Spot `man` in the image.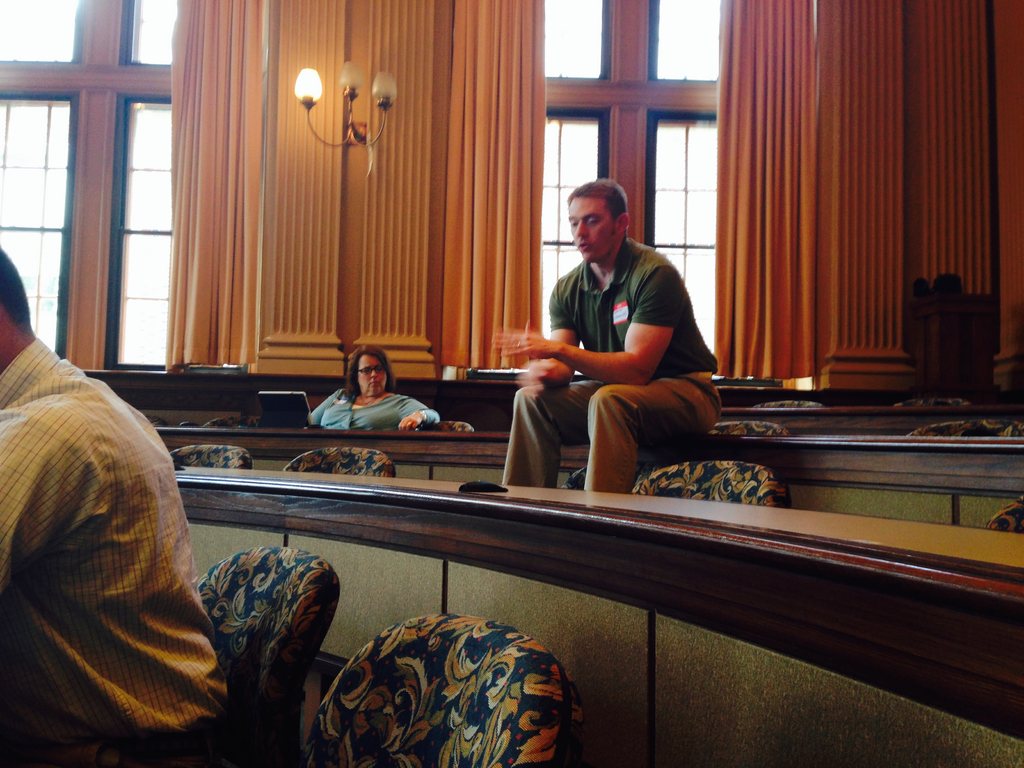
`man` found at <box>508,173,724,502</box>.
